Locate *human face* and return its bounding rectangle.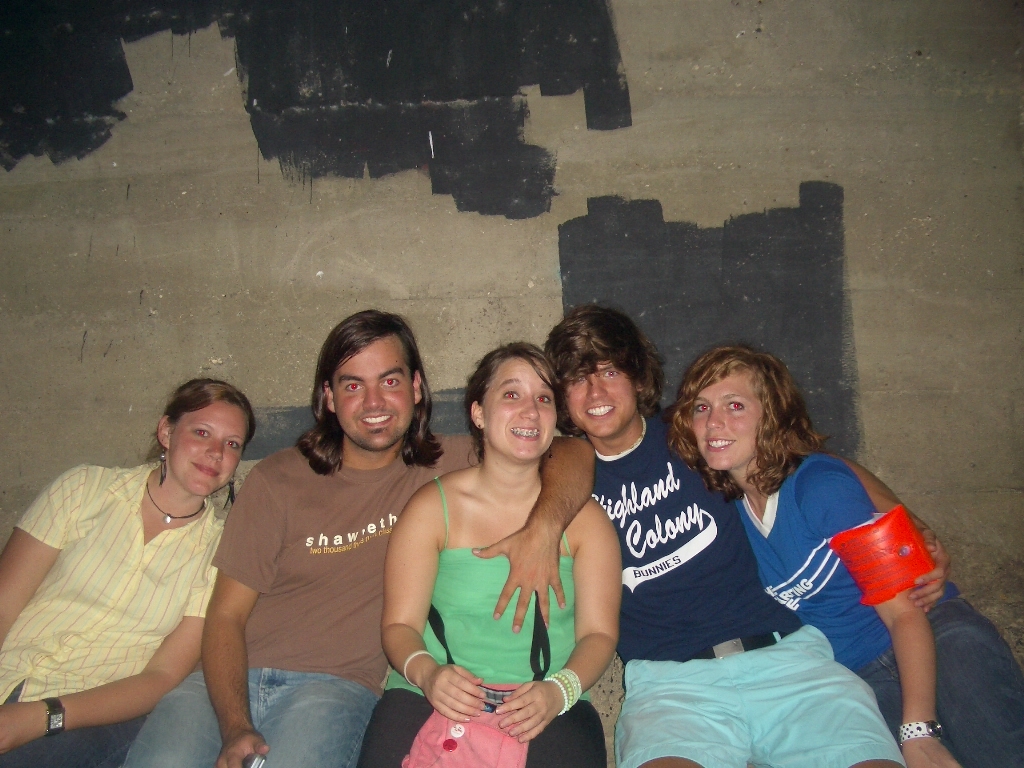
680,358,756,466.
